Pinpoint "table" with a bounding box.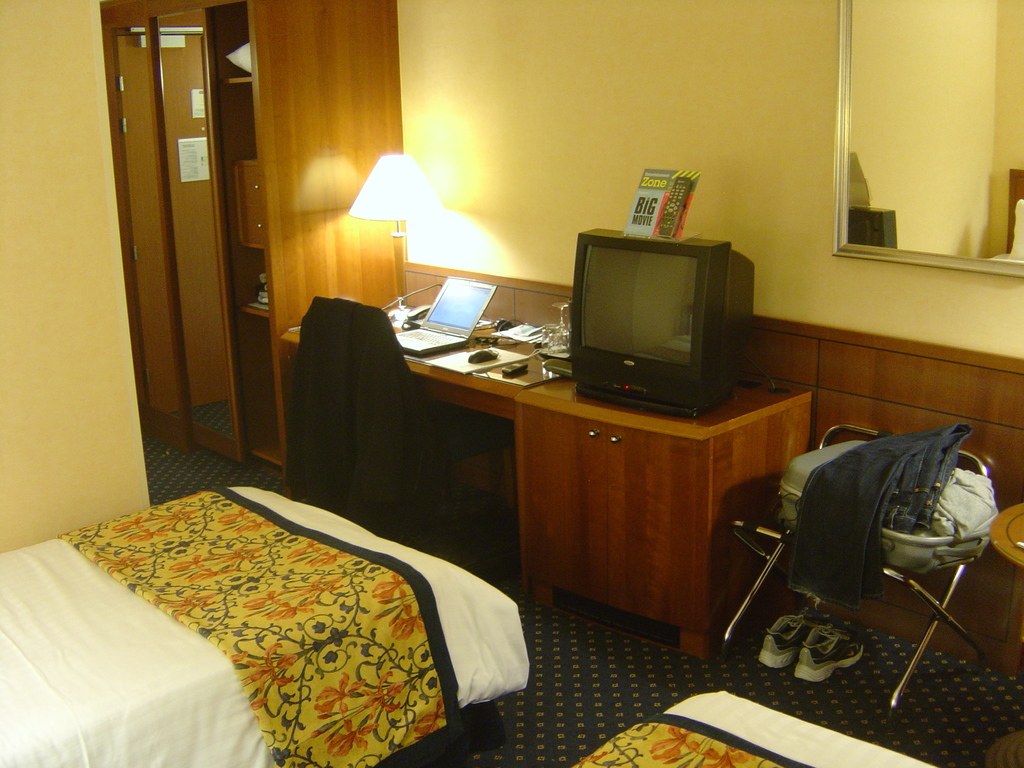
box(277, 305, 578, 397).
